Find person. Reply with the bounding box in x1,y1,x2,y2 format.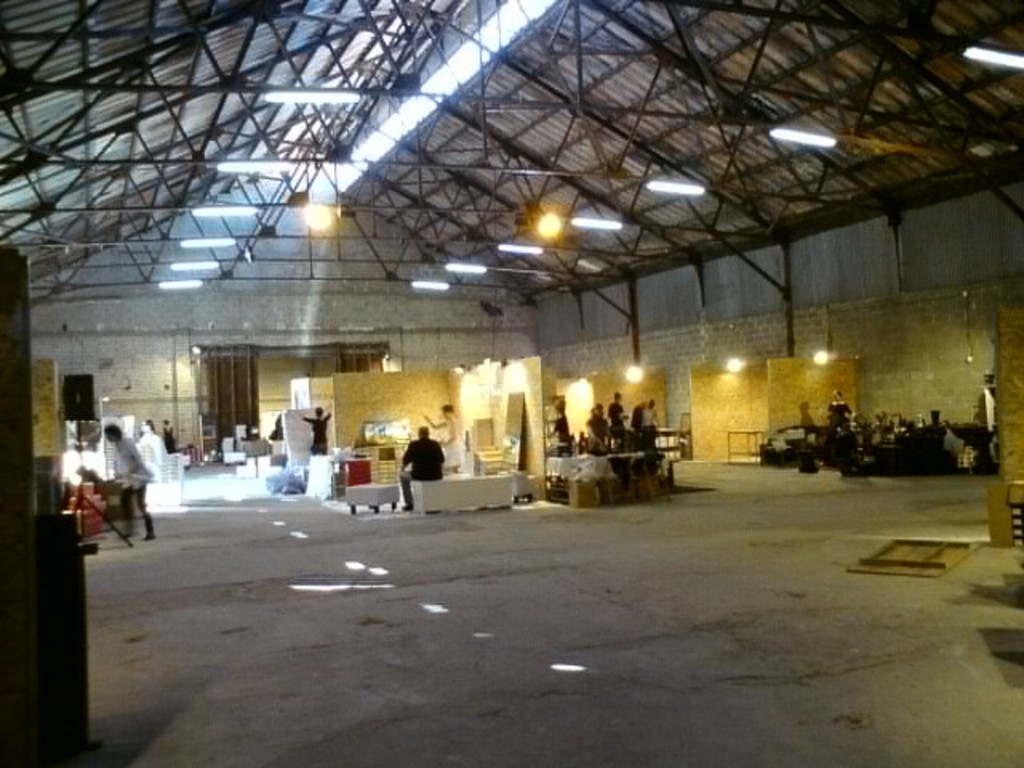
104,419,152,541.
